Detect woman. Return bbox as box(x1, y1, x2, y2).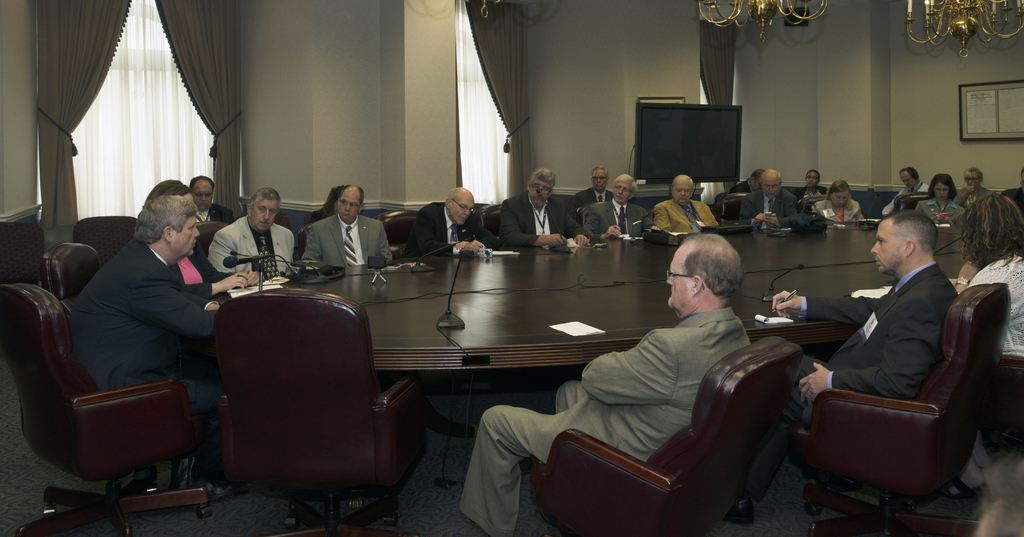
box(815, 175, 865, 222).
